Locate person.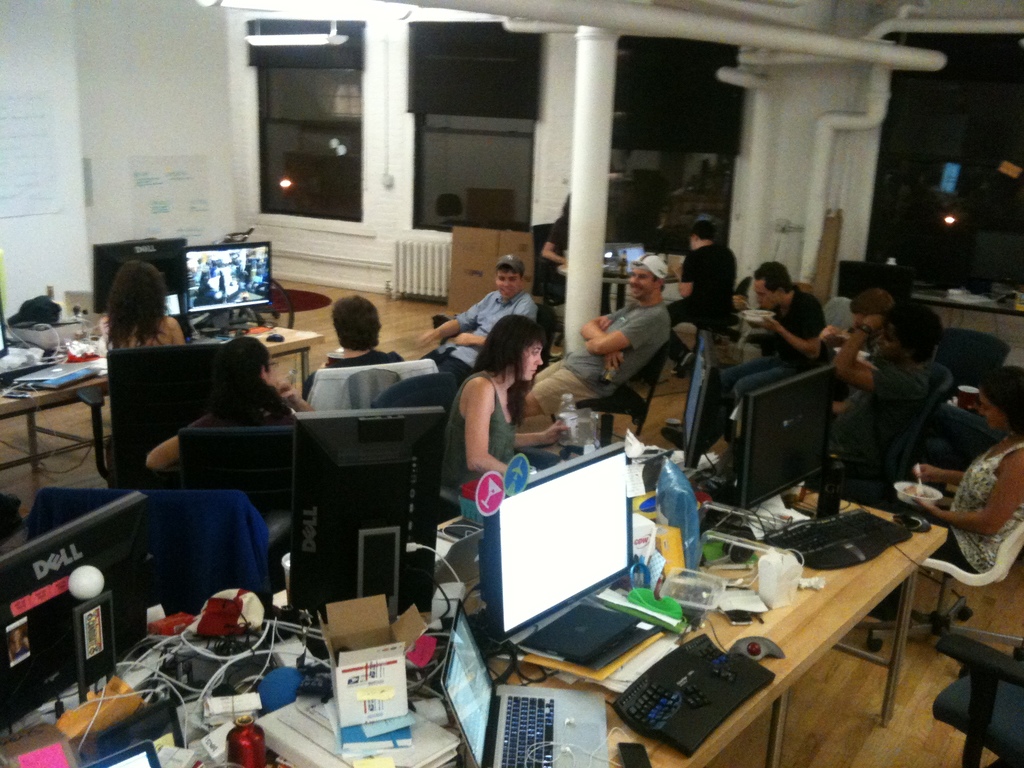
Bounding box: 143/337/312/471.
